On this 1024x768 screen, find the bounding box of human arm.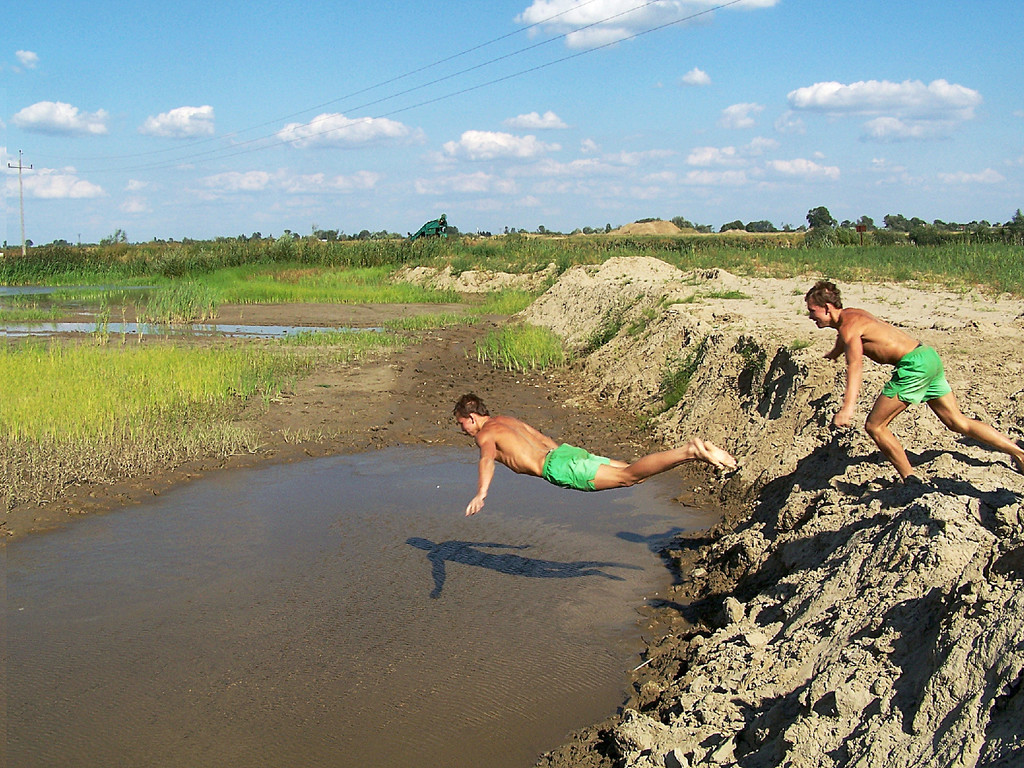
Bounding box: (left=834, top=328, right=865, bottom=424).
